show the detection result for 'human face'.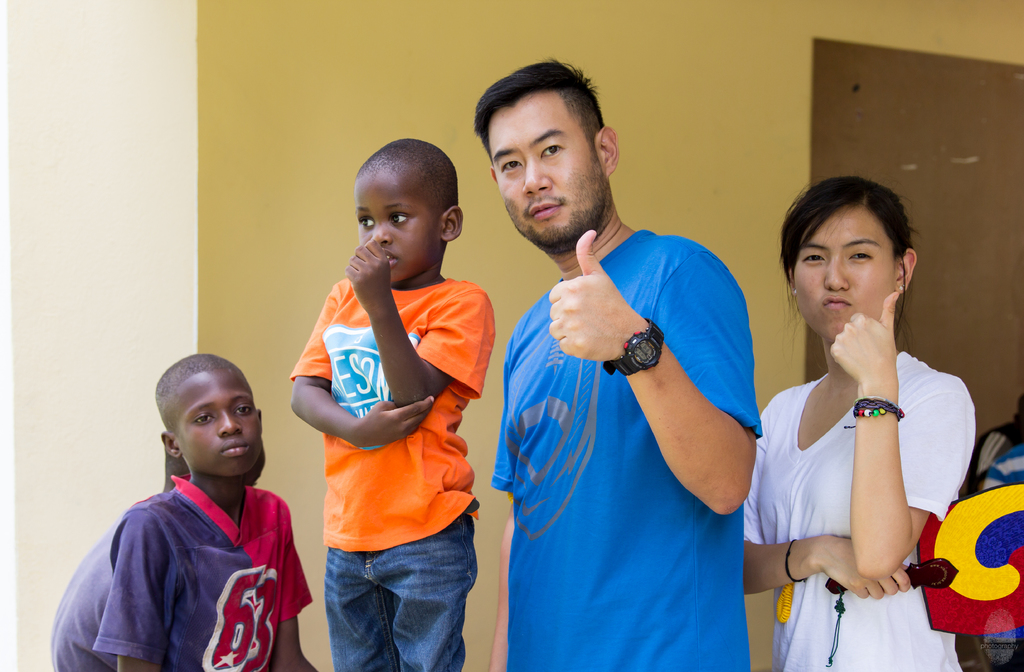
x1=355 y1=172 x2=444 y2=285.
